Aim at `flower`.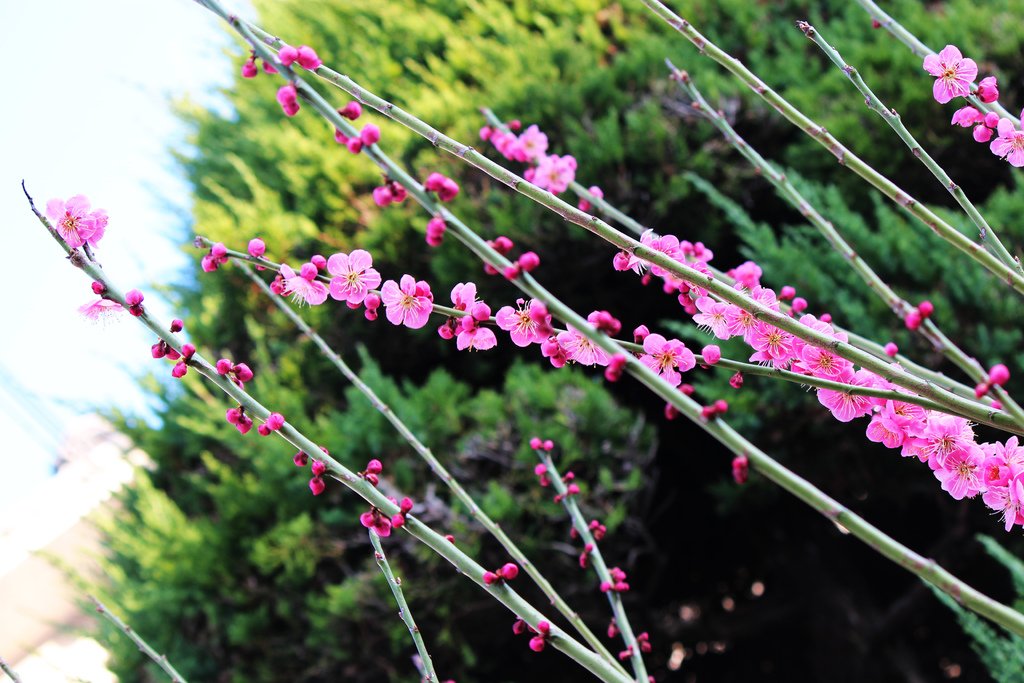
Aimed at x1=126 y1=289 x2=142 y2=318.
